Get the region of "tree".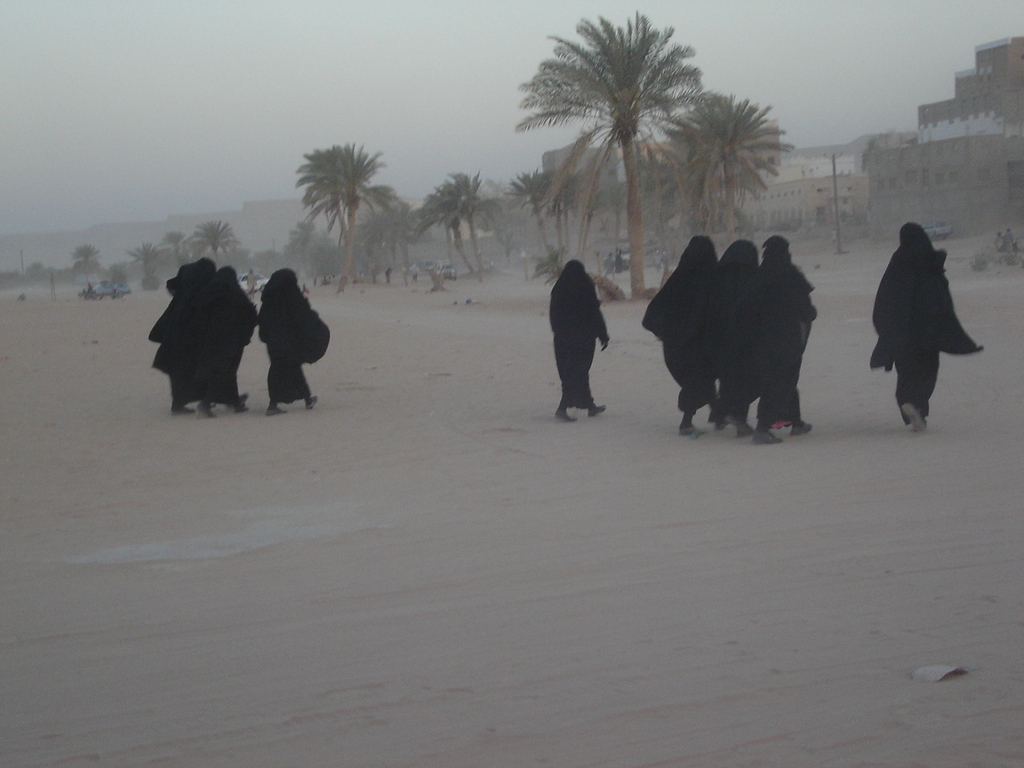
bbox(165, 230, 189, 266).
